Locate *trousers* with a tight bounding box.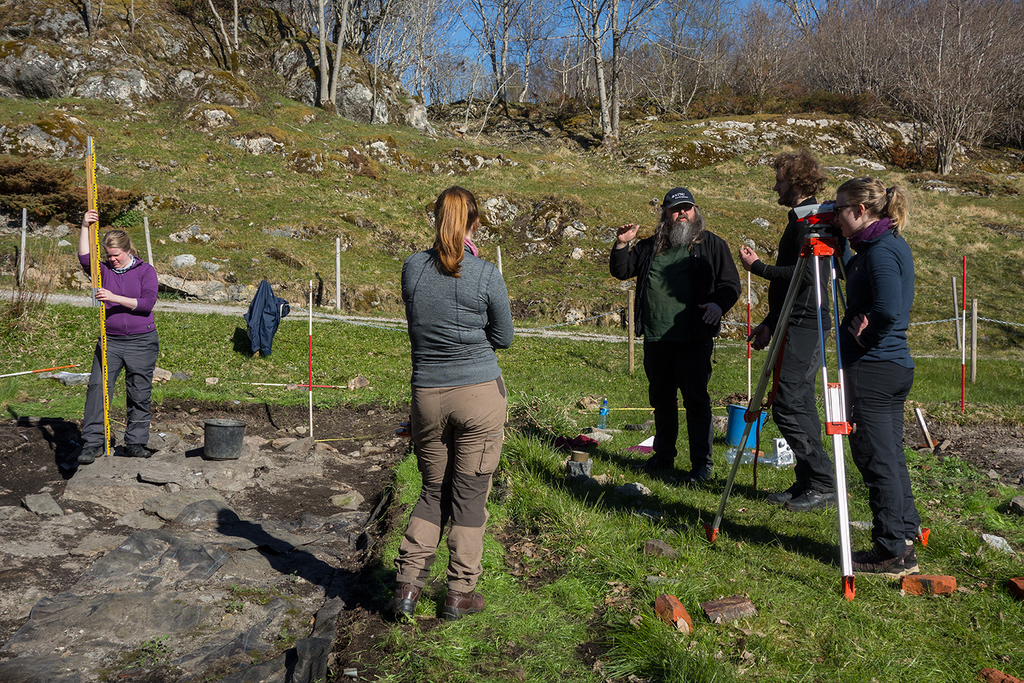
(73, 327, 164, 446).
